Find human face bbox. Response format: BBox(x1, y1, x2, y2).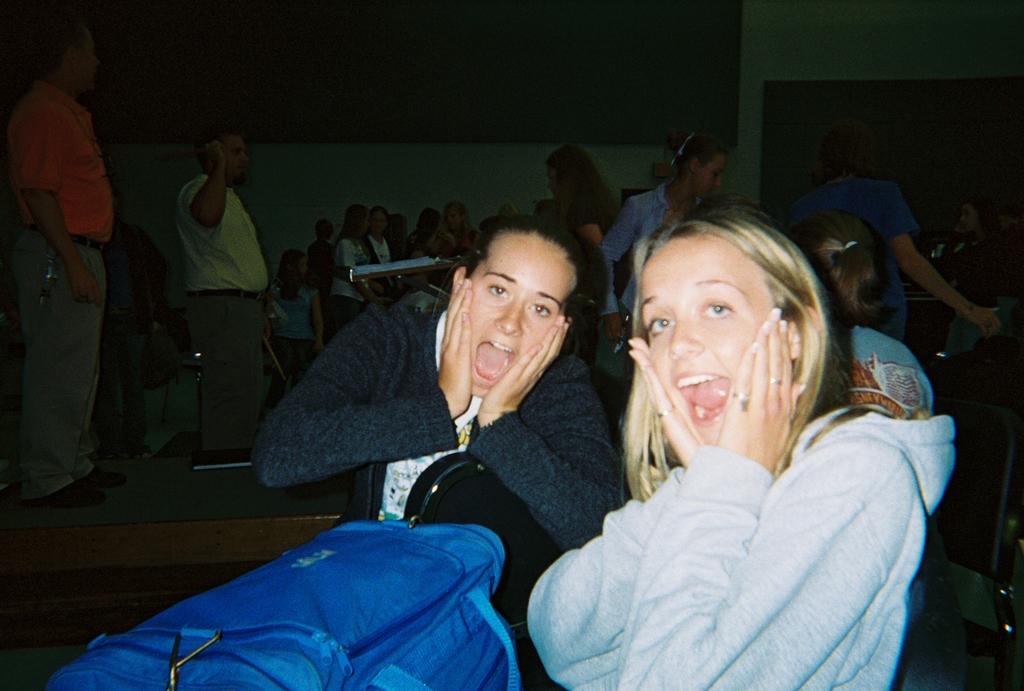
BBox(84, 37, 104, 97).
